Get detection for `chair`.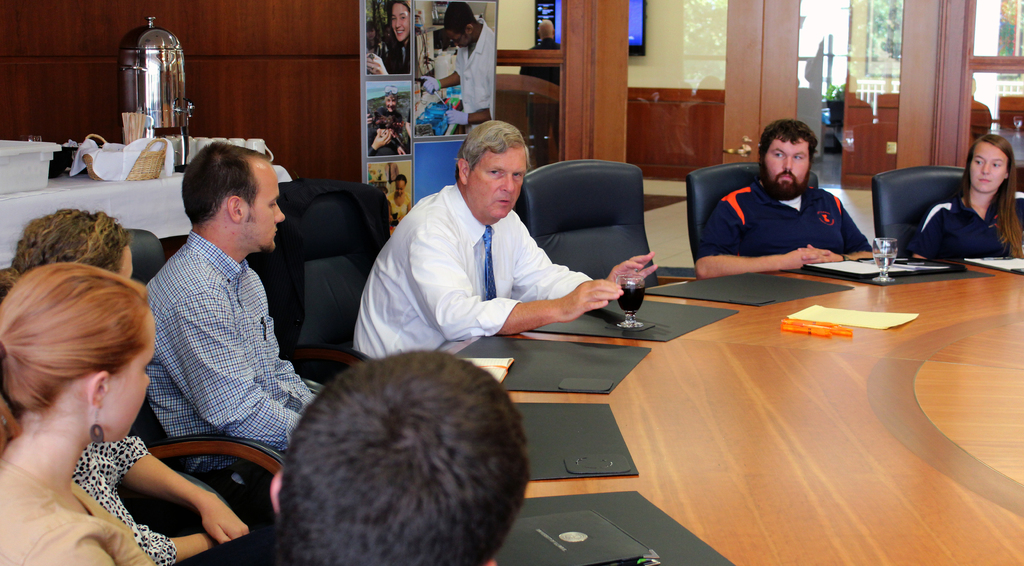
Detection: (x1=115, y1=231, x2=351, y2=502).
